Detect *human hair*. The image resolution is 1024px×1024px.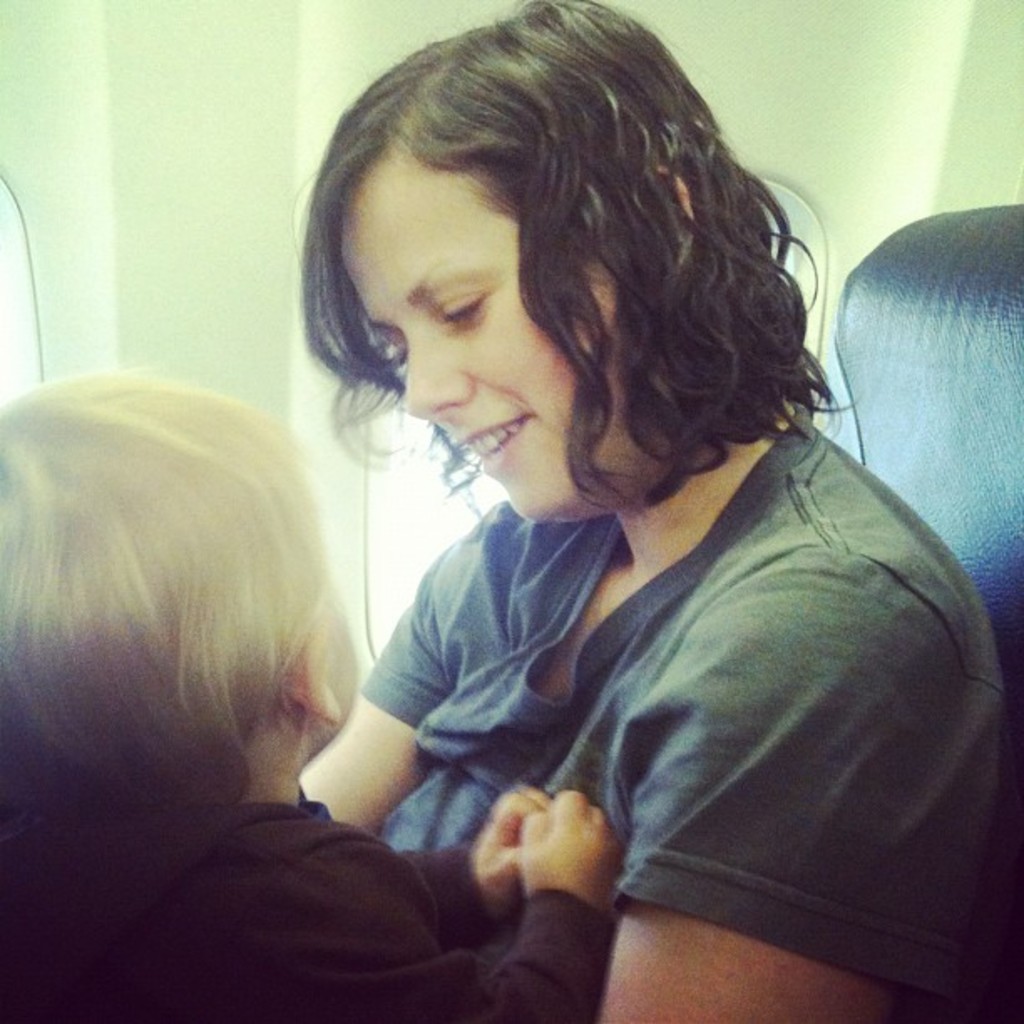
[0, 363, 316, 815].
